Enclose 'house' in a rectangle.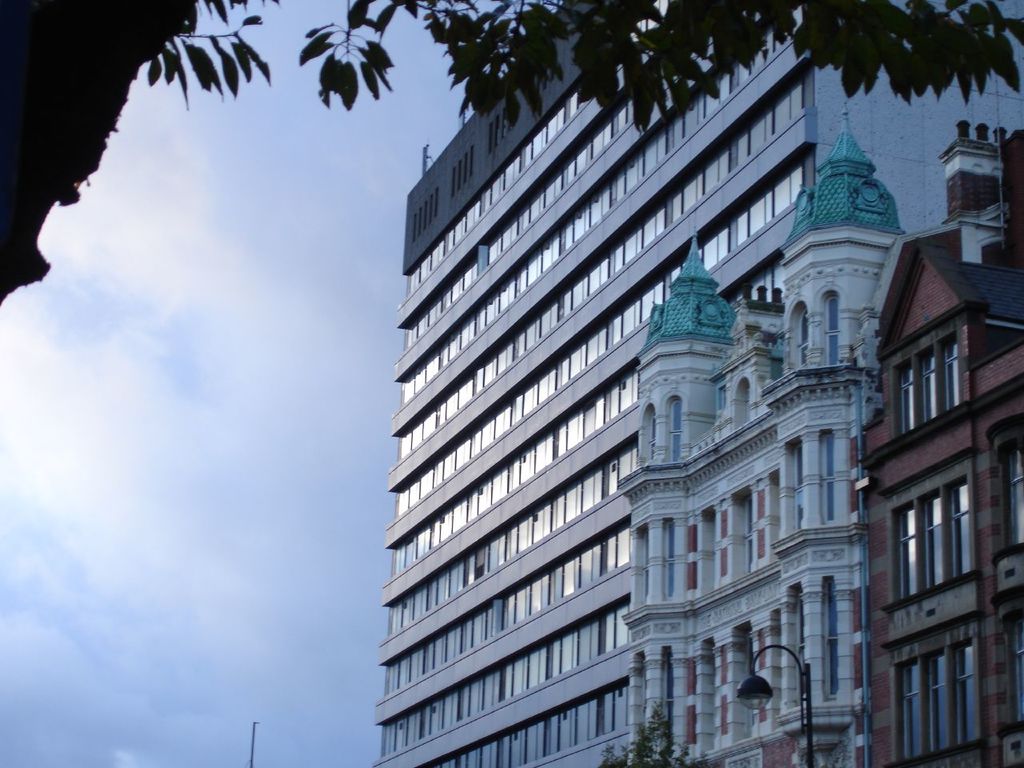
Rect(328, 42, 1003, 767).
